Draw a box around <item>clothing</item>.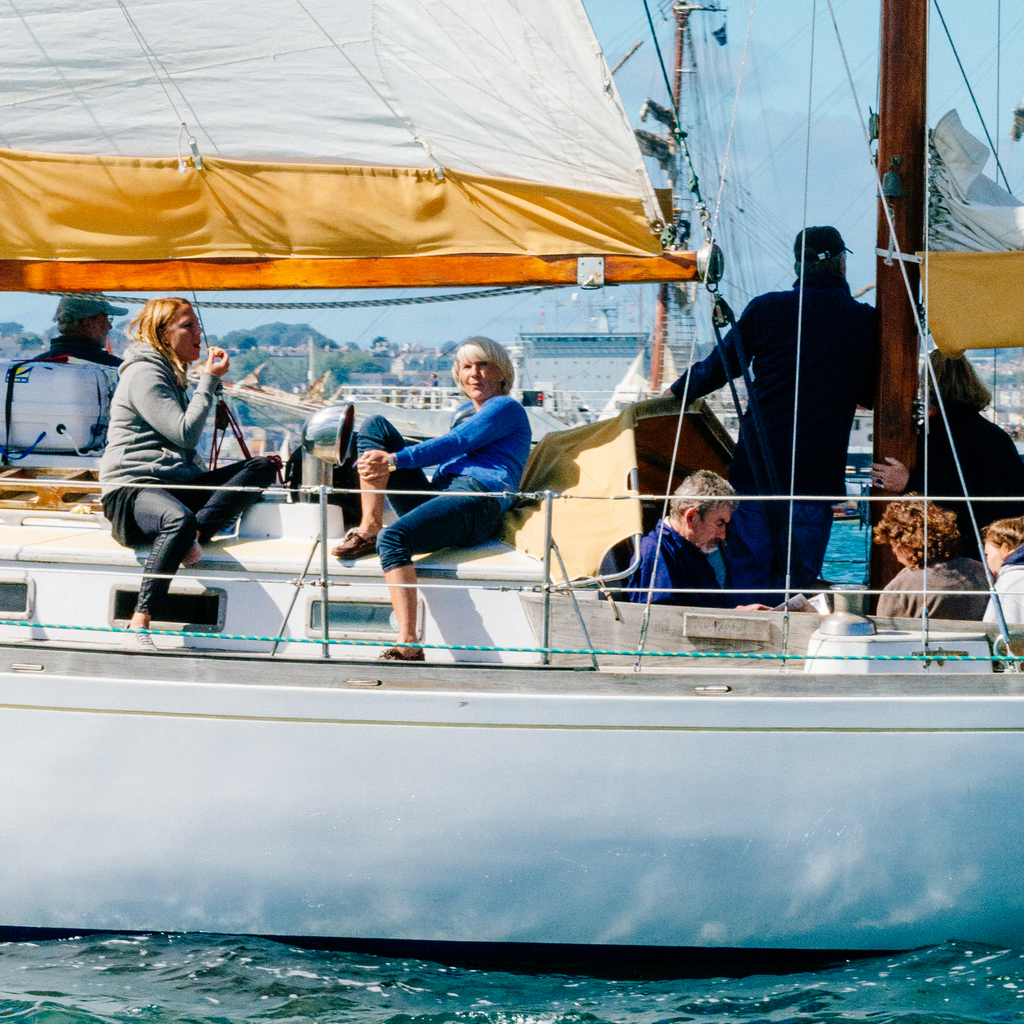
982/539/1023/621.
